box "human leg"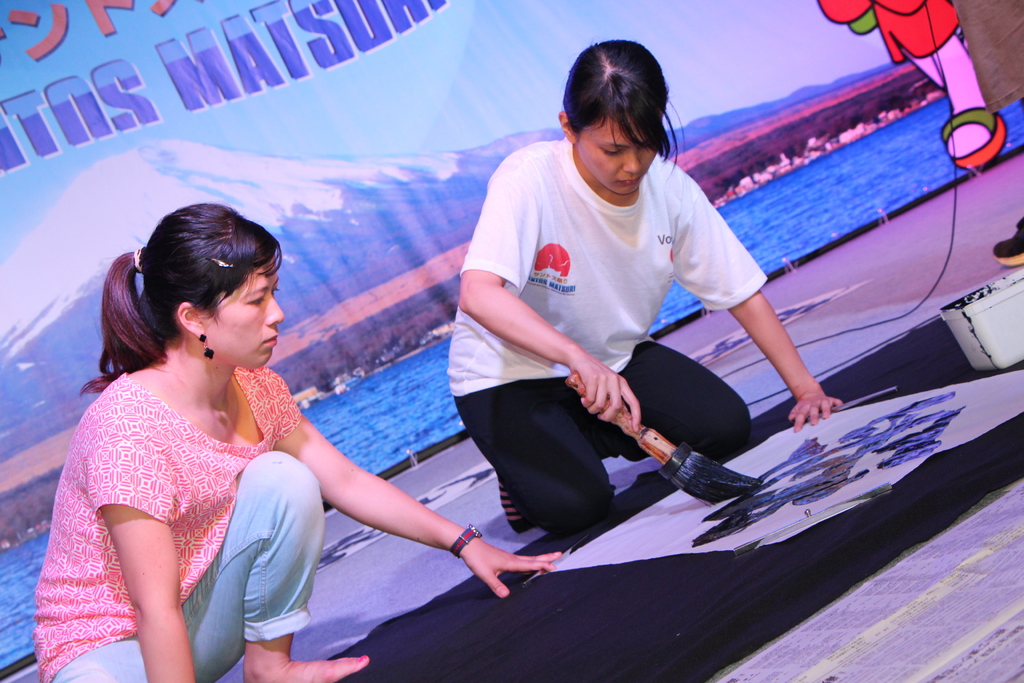
{"left": 182, "top": 451, "right": 369, "bottom": 682}
